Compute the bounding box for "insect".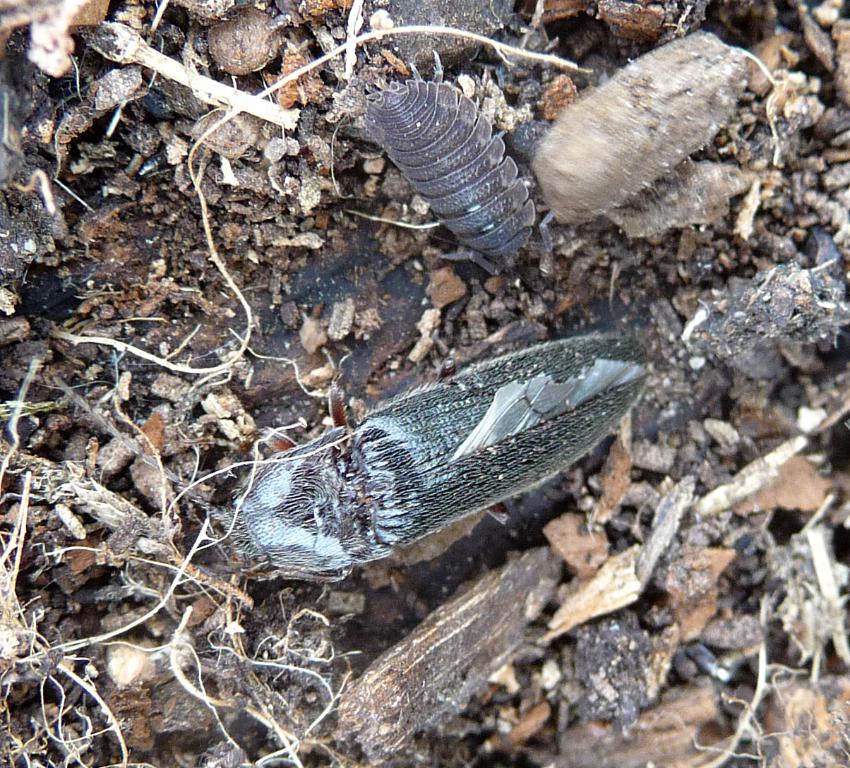
BBox(51, 334, 652, 595).
